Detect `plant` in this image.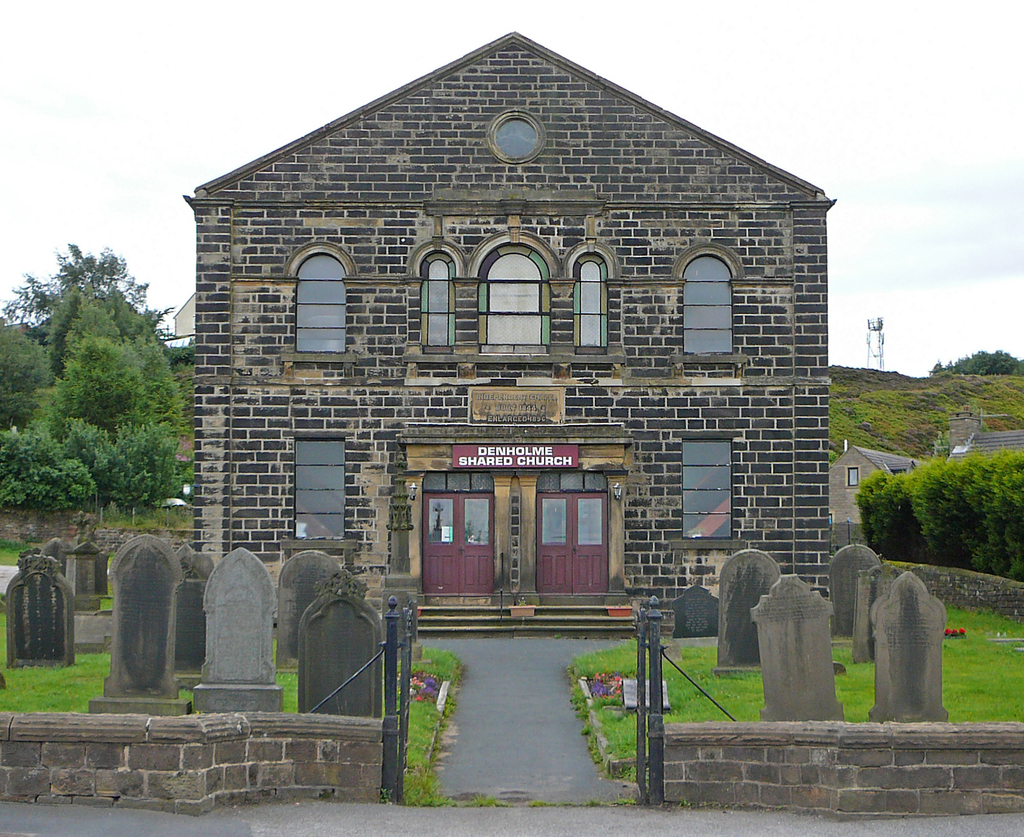
Detection: 599/704/635/757.
